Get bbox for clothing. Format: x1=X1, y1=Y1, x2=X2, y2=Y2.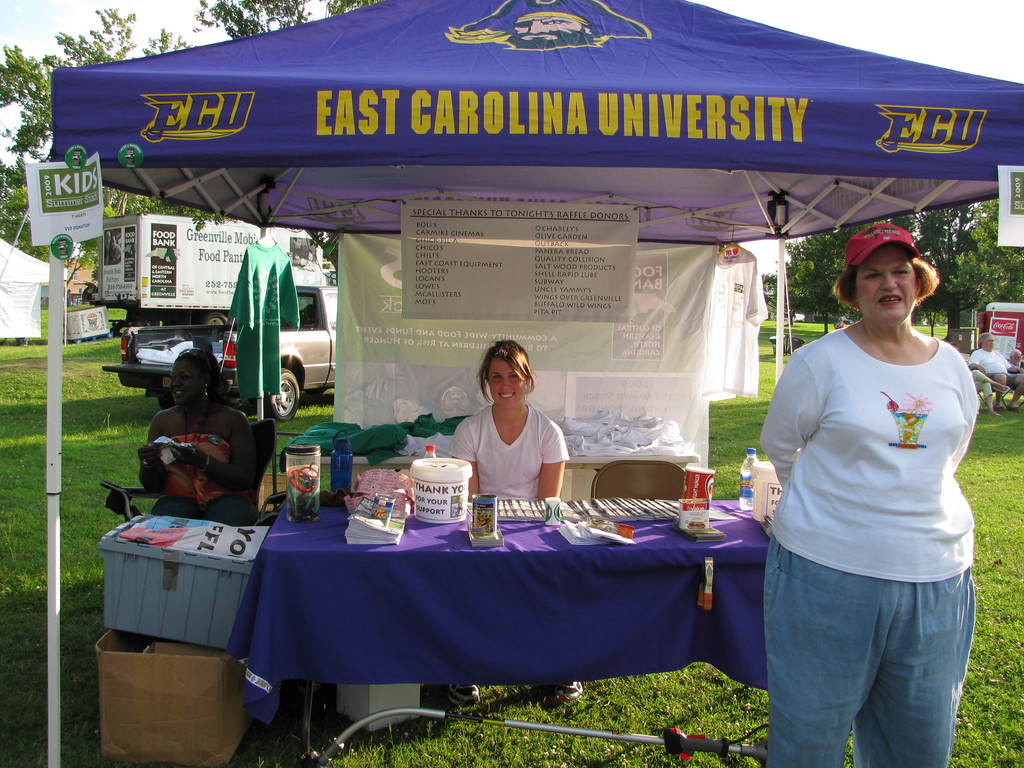
x1=451, y1=403, x2=563, y2=495.
